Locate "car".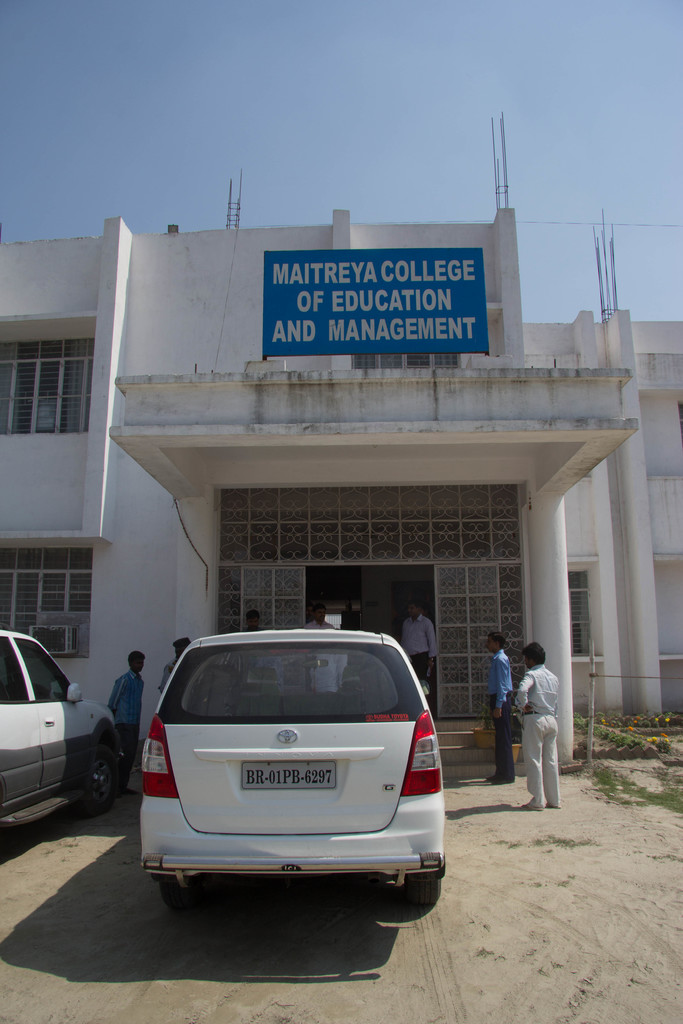
Bounding box: [x1=1, y1=624, x2=117, y2=846].
